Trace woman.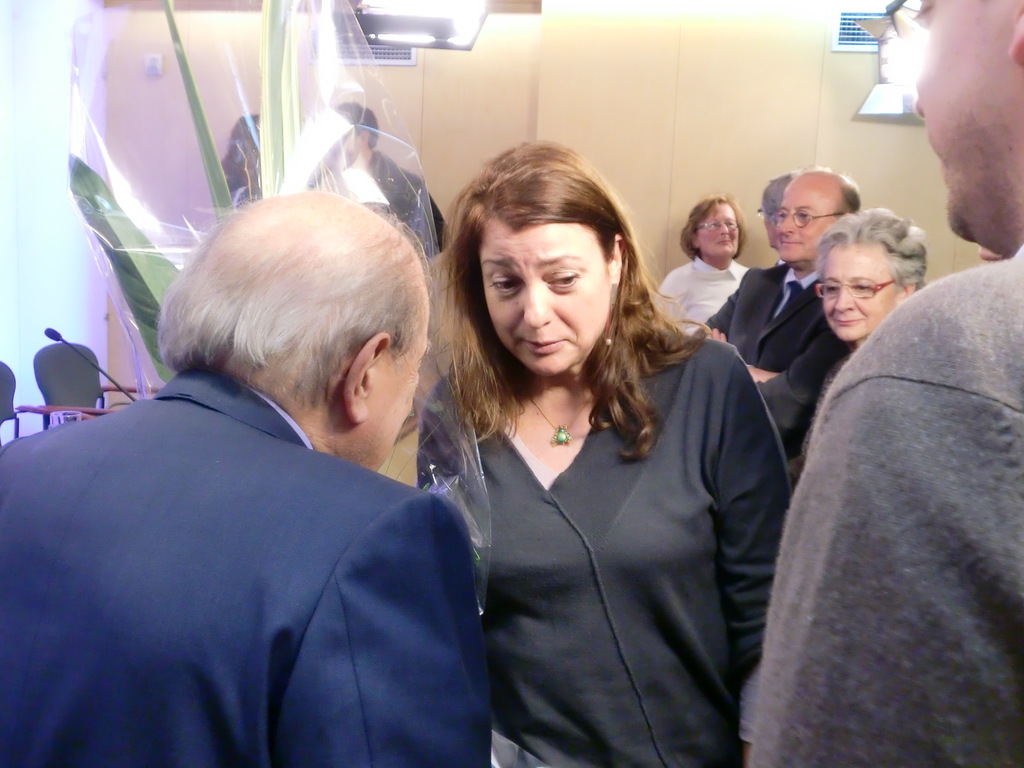
Traced to (x1=788, y1=208, x2=928, y2=483).
